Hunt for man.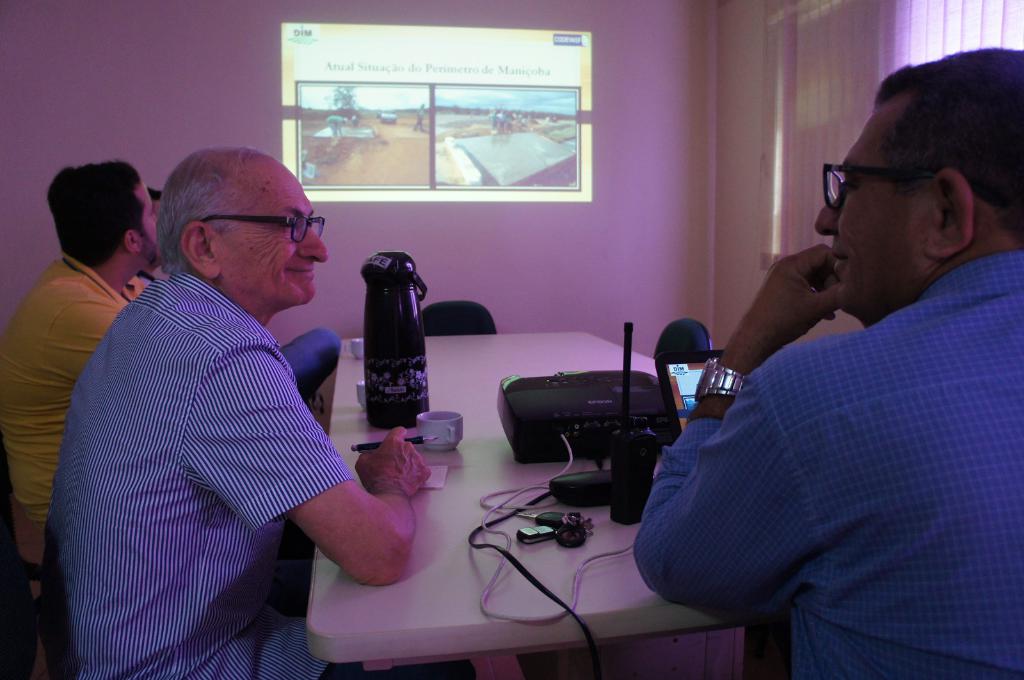
Hunted down at [49,150,436,679].
